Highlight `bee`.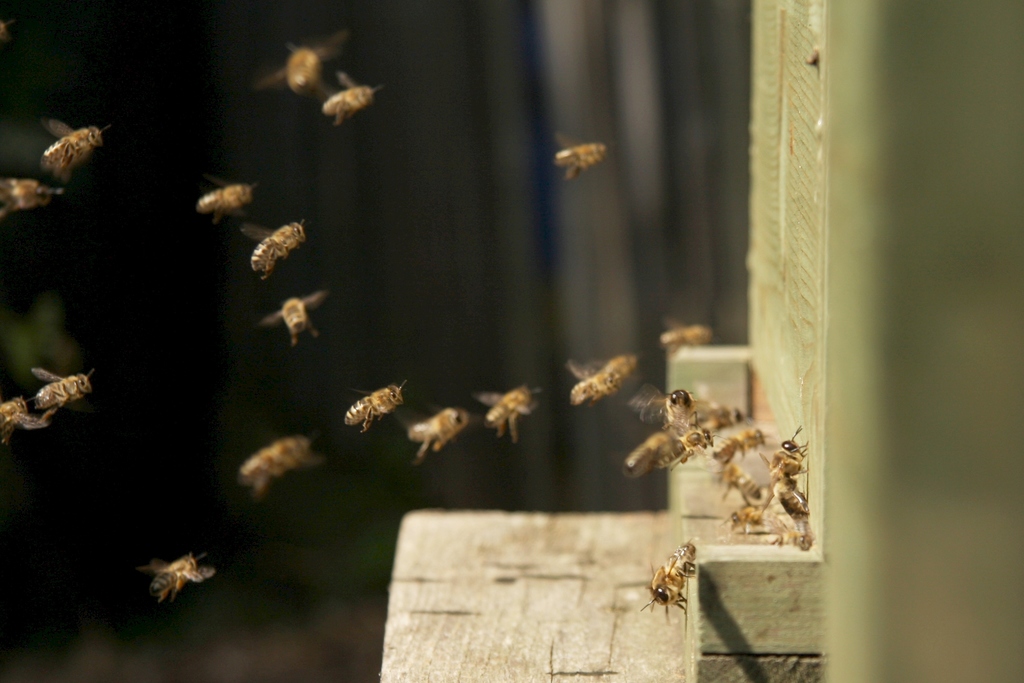
Highlighted region: locate(29, 359, 104, 415).
